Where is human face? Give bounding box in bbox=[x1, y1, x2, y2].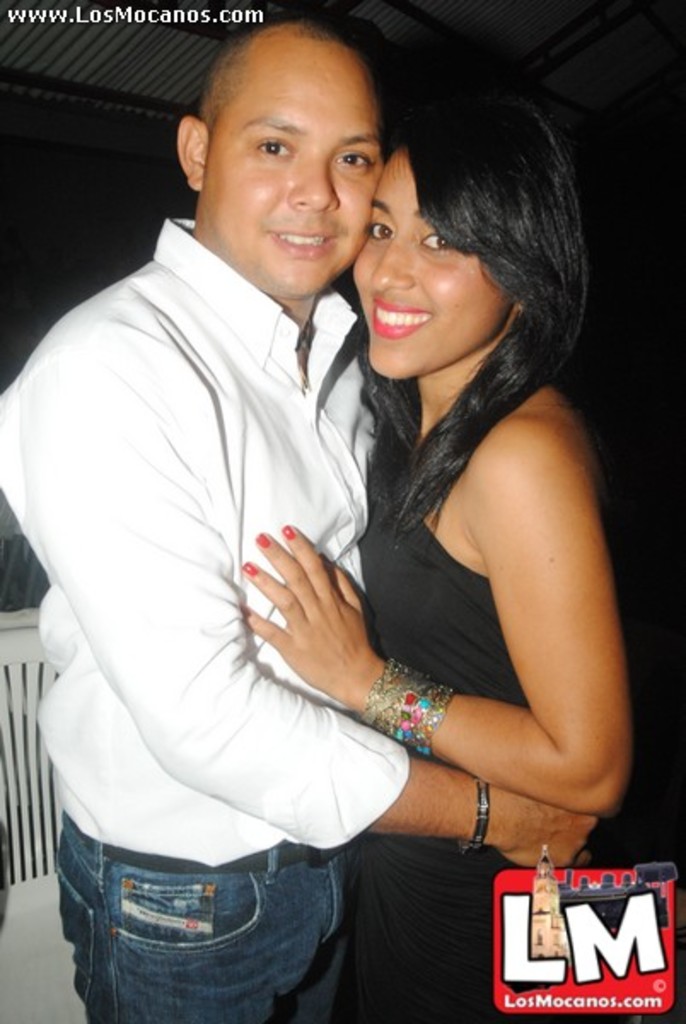
bbox=[355, 145, 512, 374].
